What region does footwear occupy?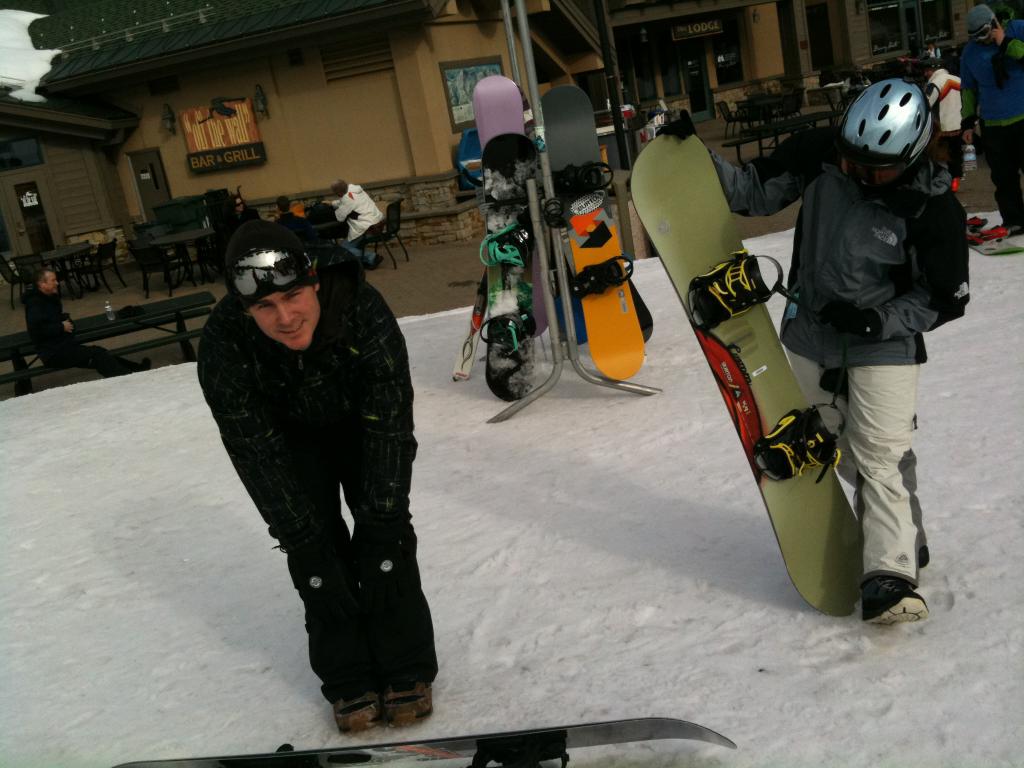
box(381, 683, 434, 729).
